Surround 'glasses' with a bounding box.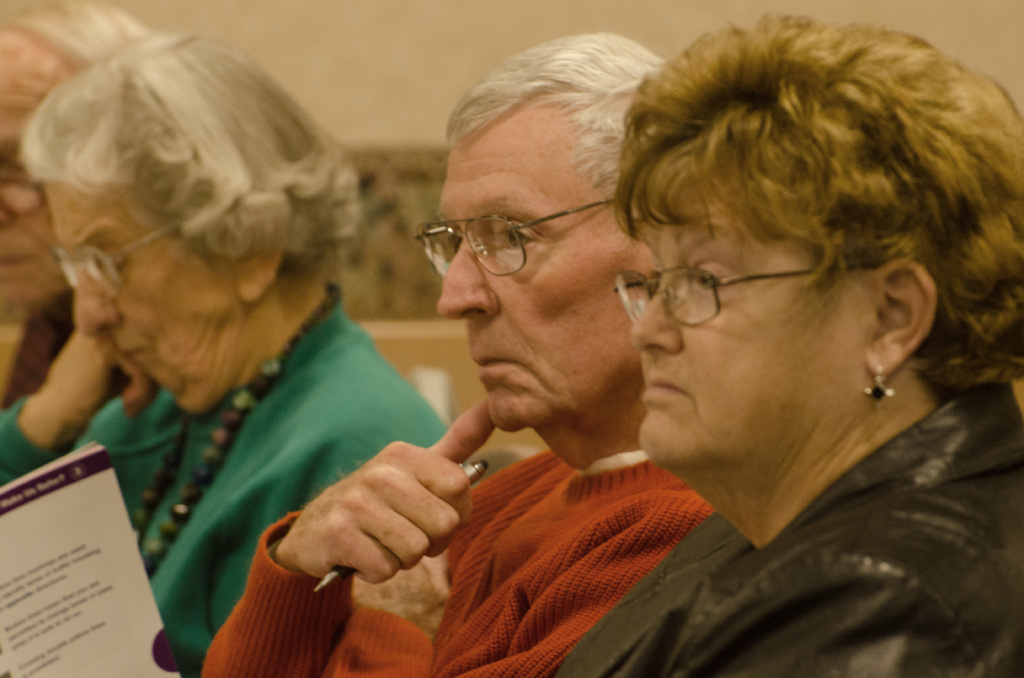
[left=414, top=198, right=614, bottom=278].
